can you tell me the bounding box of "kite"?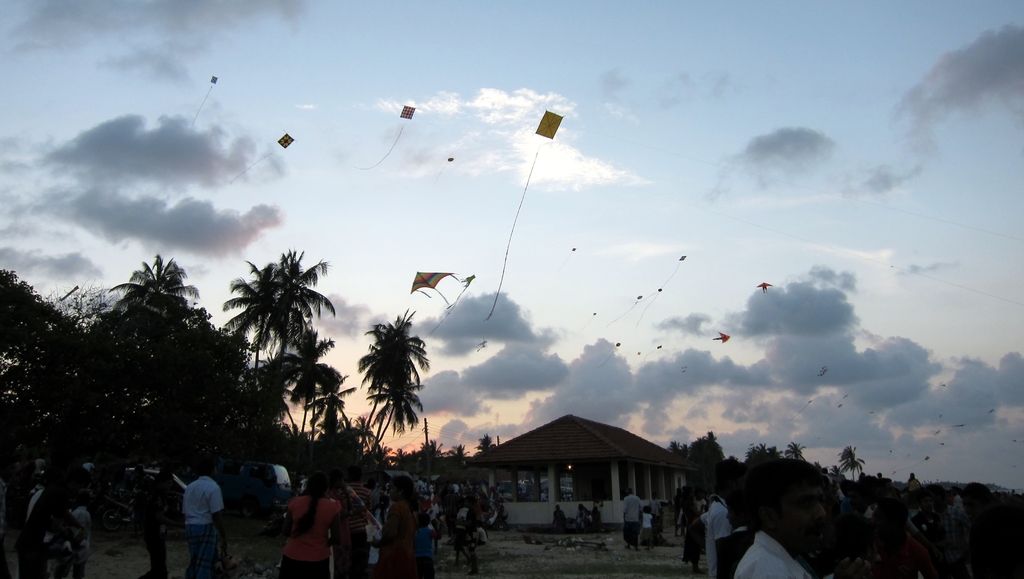
l=191, t=72, r=220, b=130.
